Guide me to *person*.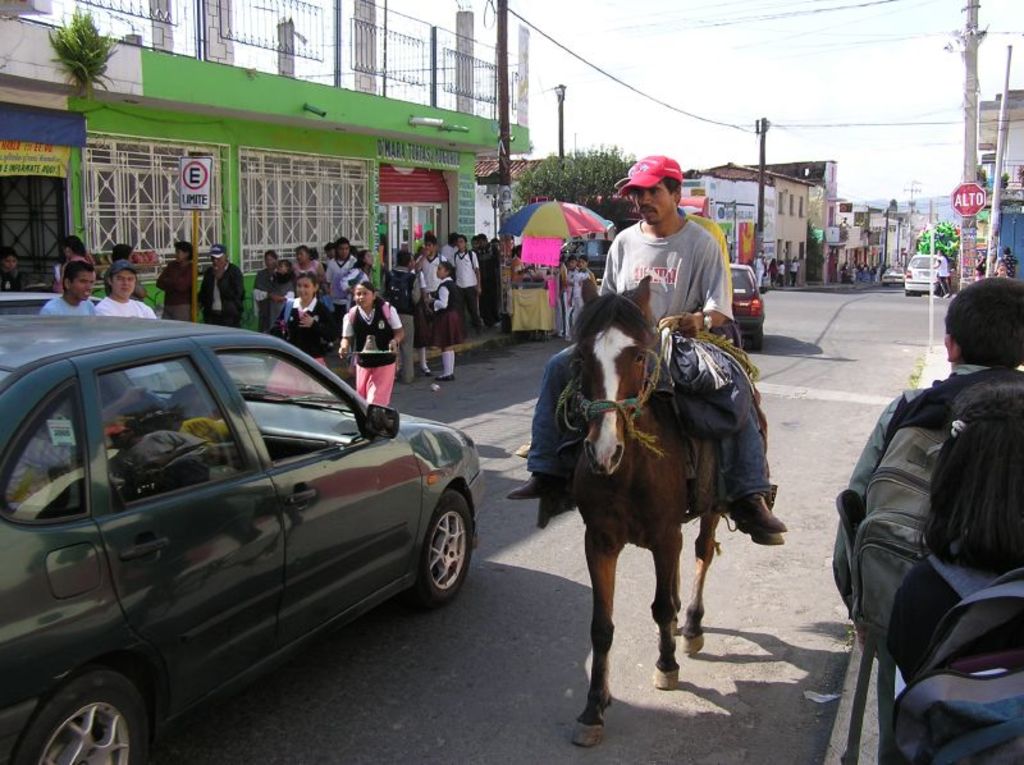
Guidance: bbox(110, 238, 131, 261).
